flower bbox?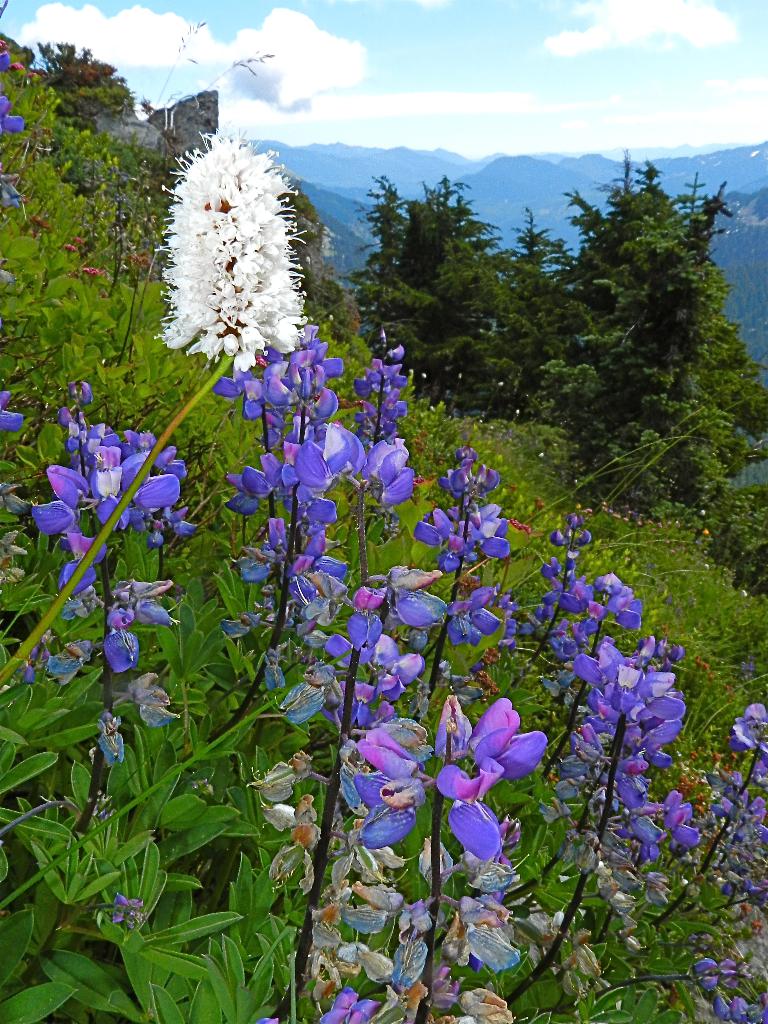
box(150, 113, 307, 371)
